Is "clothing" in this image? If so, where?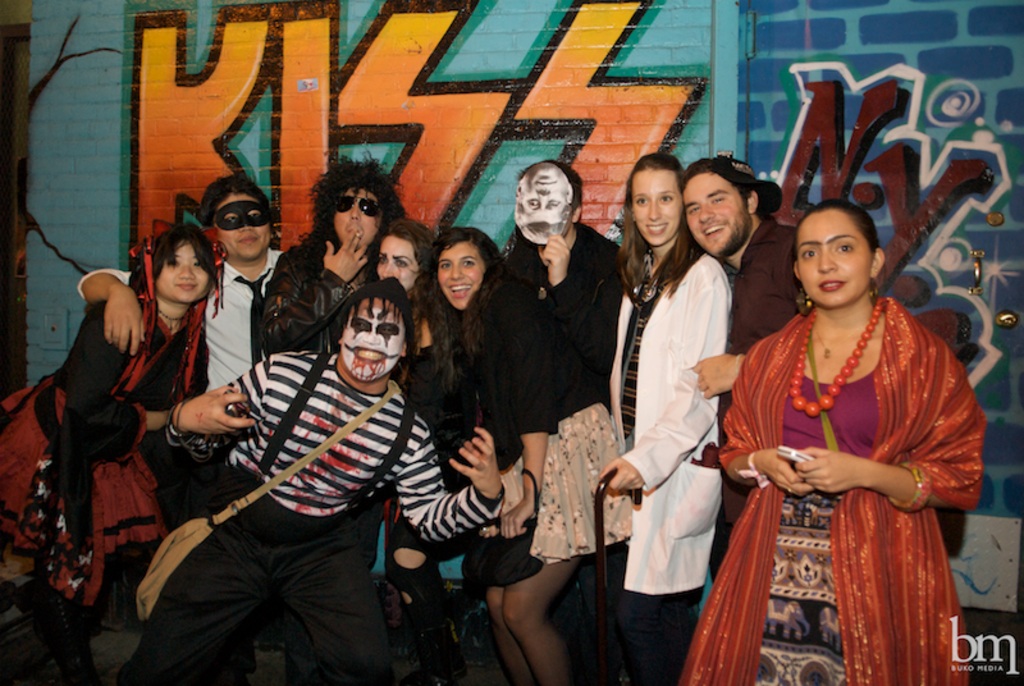
Yes, at detection(605, 228, 741, 685).
